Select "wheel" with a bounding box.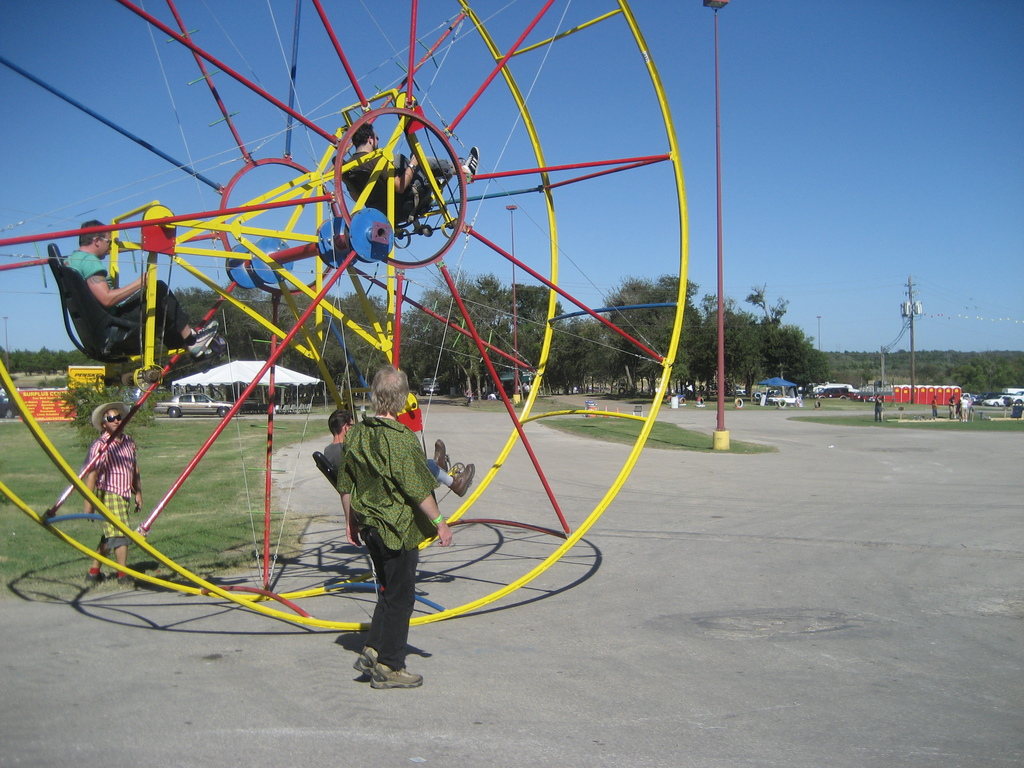
region(422, 388, 426, 397).
